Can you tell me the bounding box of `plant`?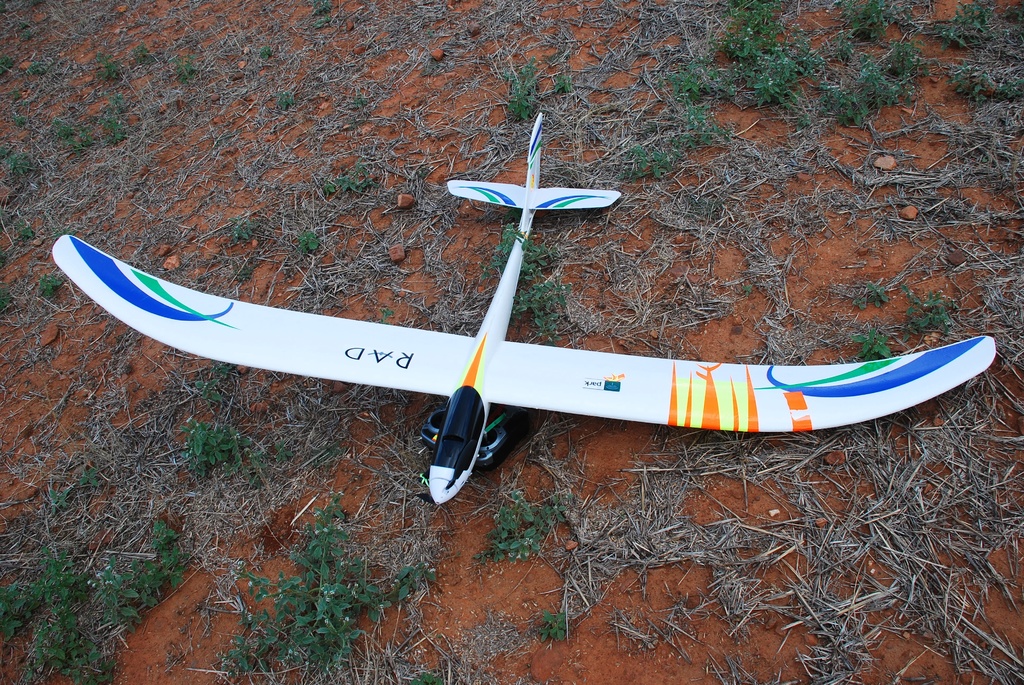
<bbox>996, 2, 1023, 49</bbox>.
